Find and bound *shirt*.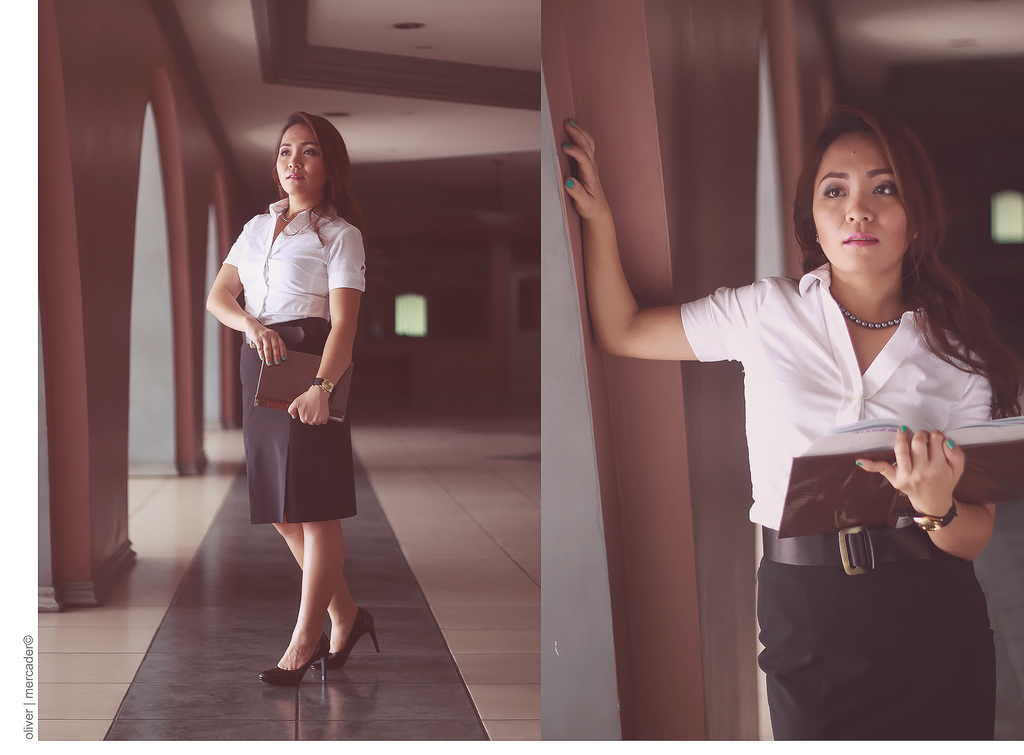
Bound: x1=680 y1=264 x2=991 y2=525.
